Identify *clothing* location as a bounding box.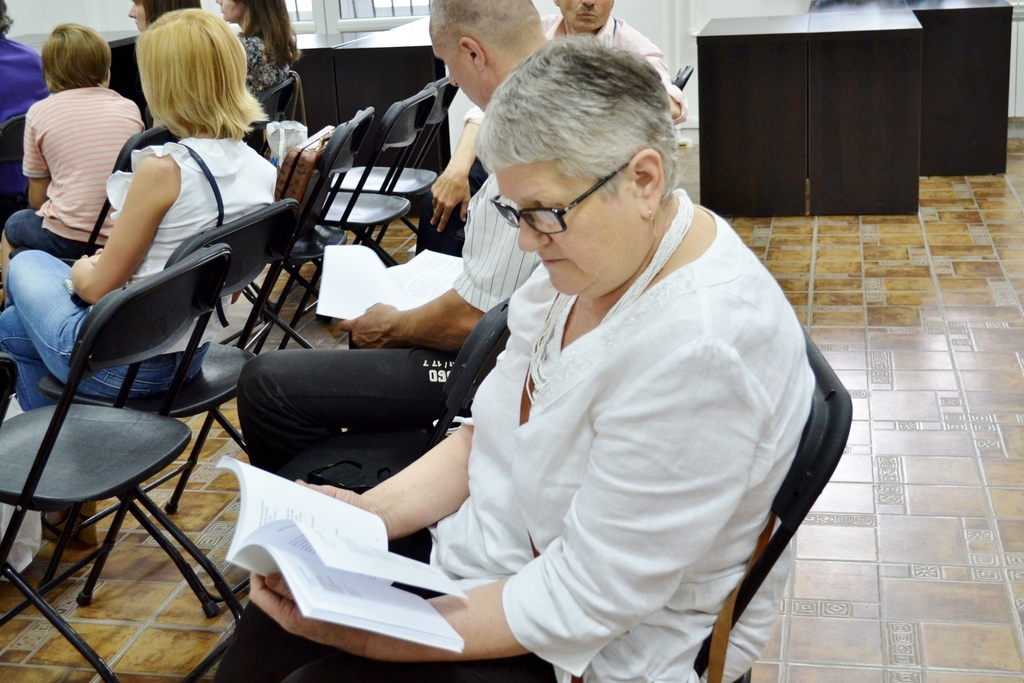
23 75 133 250.
